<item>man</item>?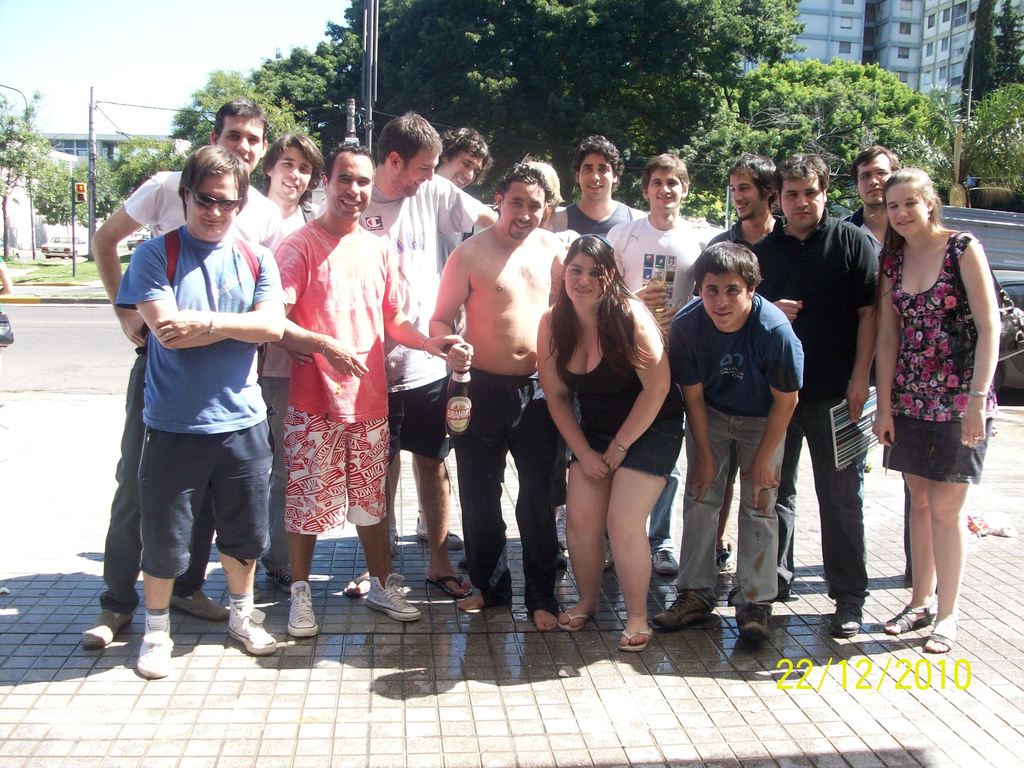
<bbox>253, 132, 324, 601</bbox>
